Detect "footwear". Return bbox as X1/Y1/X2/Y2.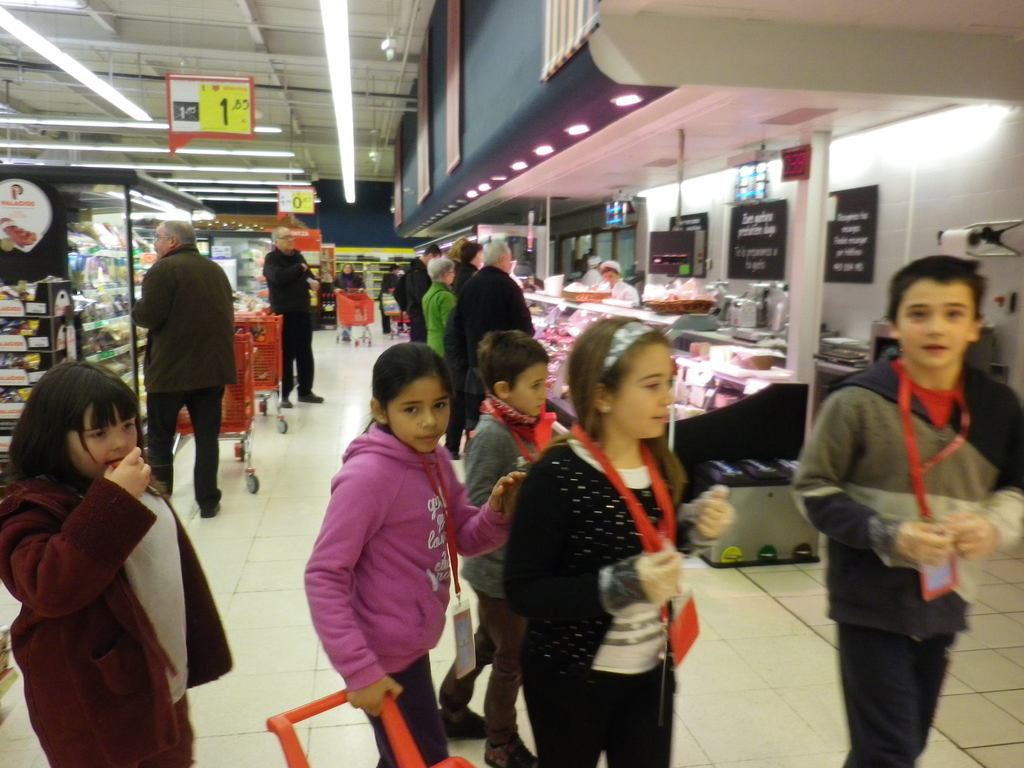
436/702/490/744.
